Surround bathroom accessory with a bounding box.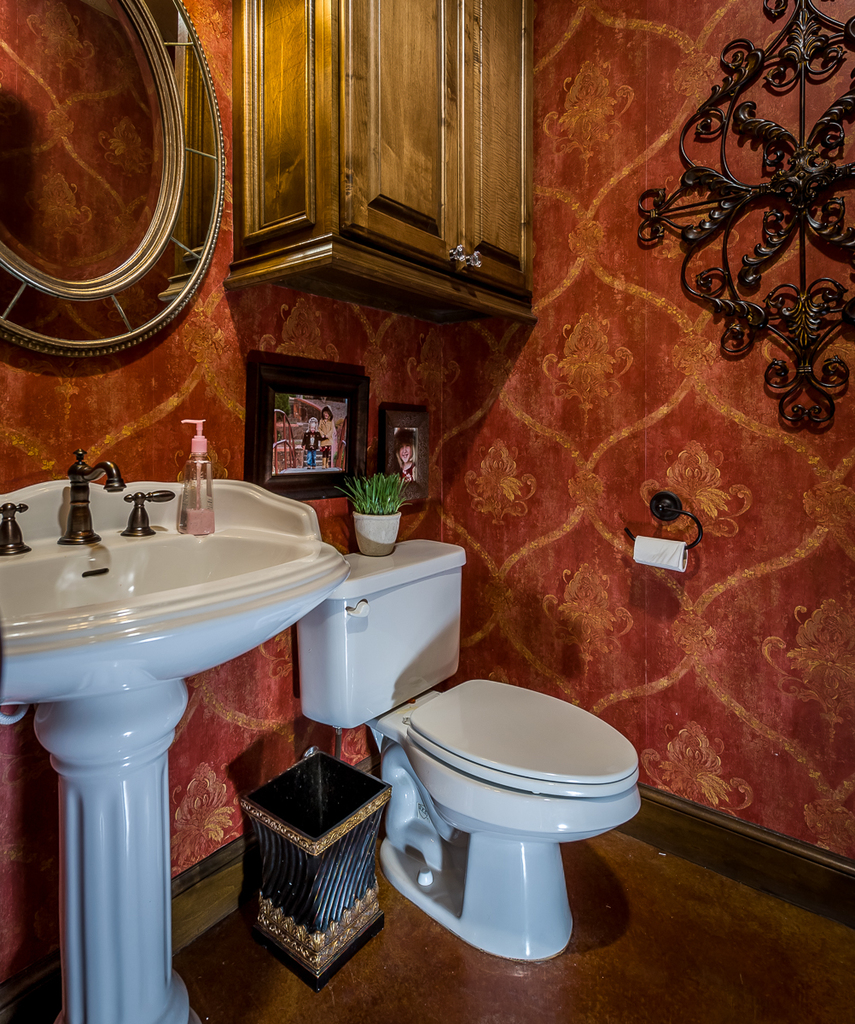
(left=616, top=484, right=710, bottom=565).
